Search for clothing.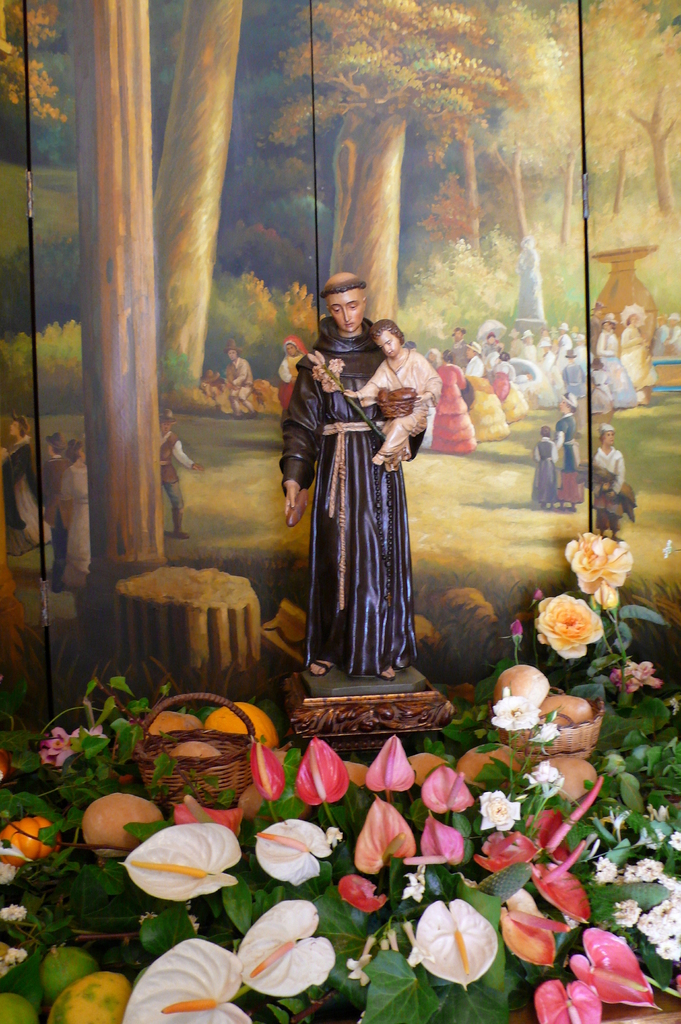
Found at {"x1": 461, "y1": 362, "x2": 508, "y2": 436}.
